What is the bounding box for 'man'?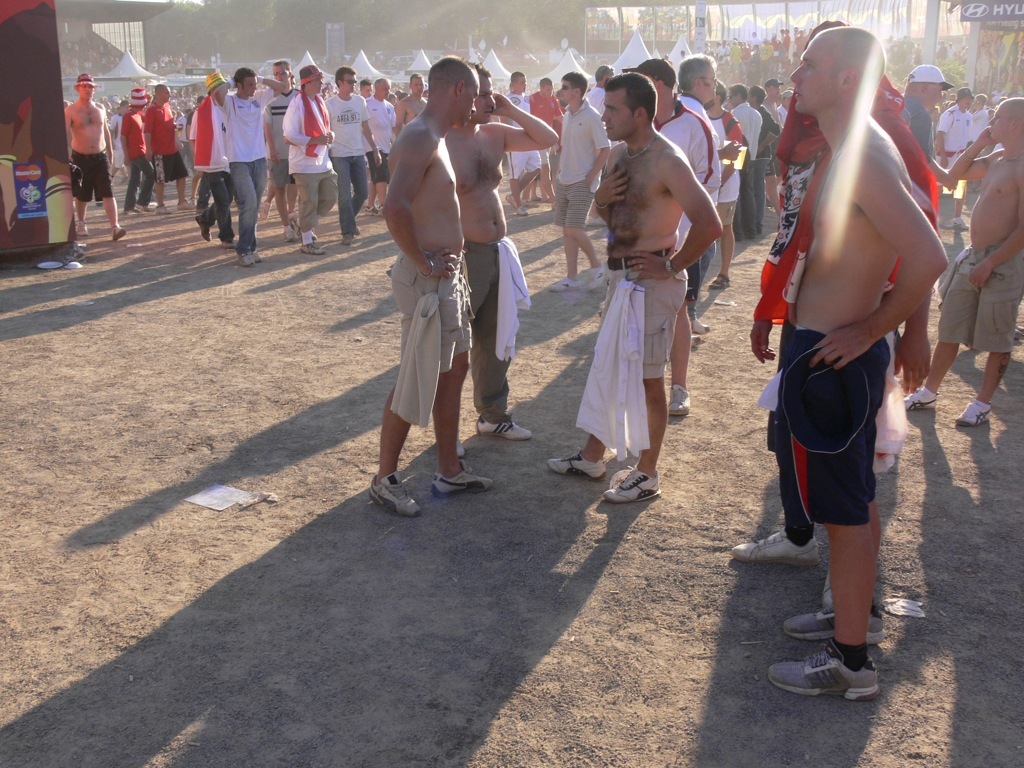
{"left": 675, "top": 55, "right": 746, "bottom": 350}.
